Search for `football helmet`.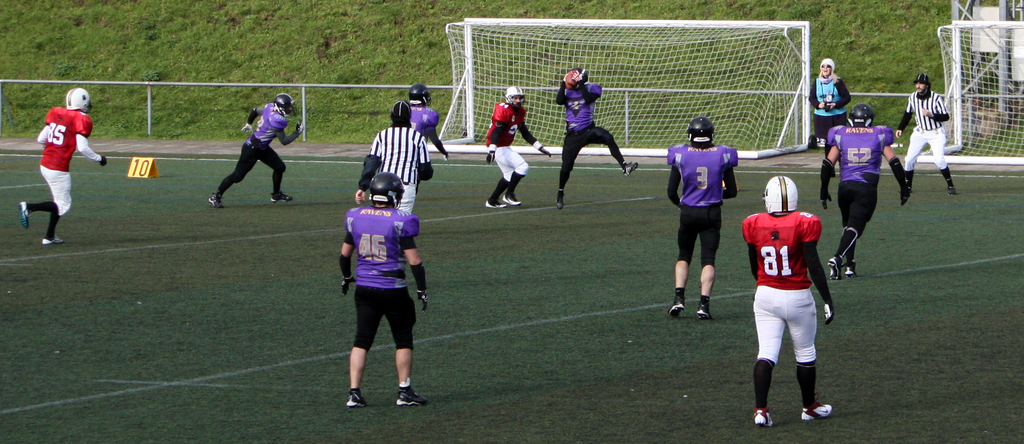
Found at 367 170 406 207.
